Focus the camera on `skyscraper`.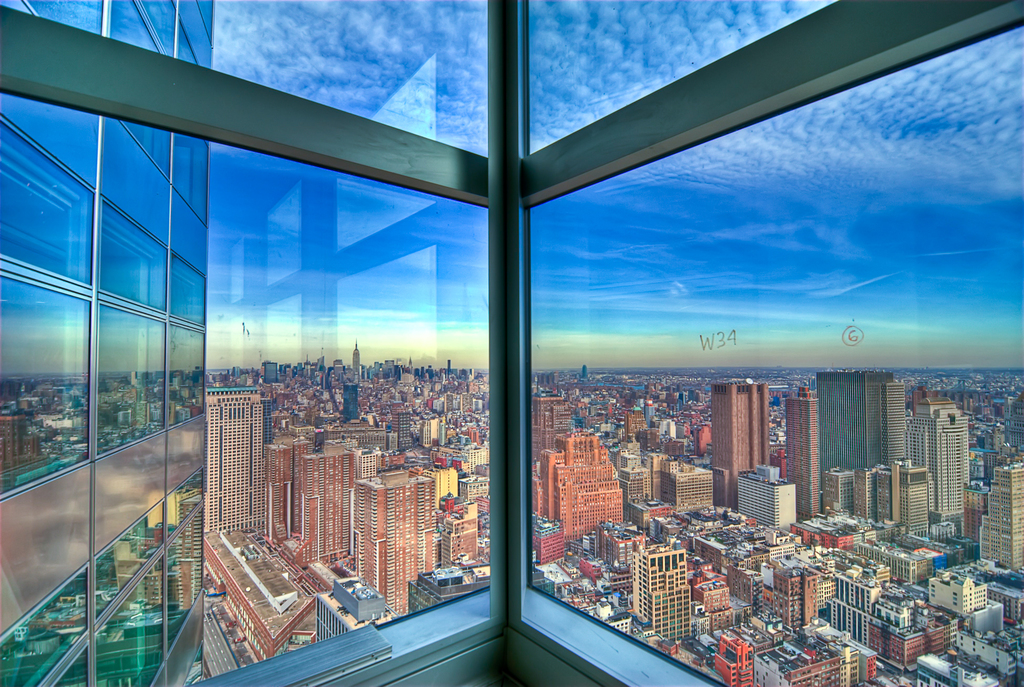
Focus region: [203, 391, 276, 528].
